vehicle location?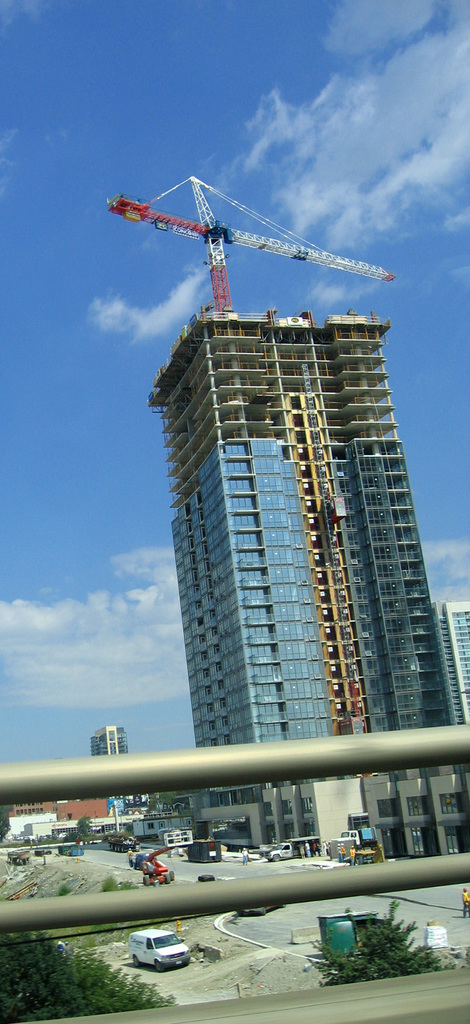
(left=106, top=830, right=140, bottom=855)
